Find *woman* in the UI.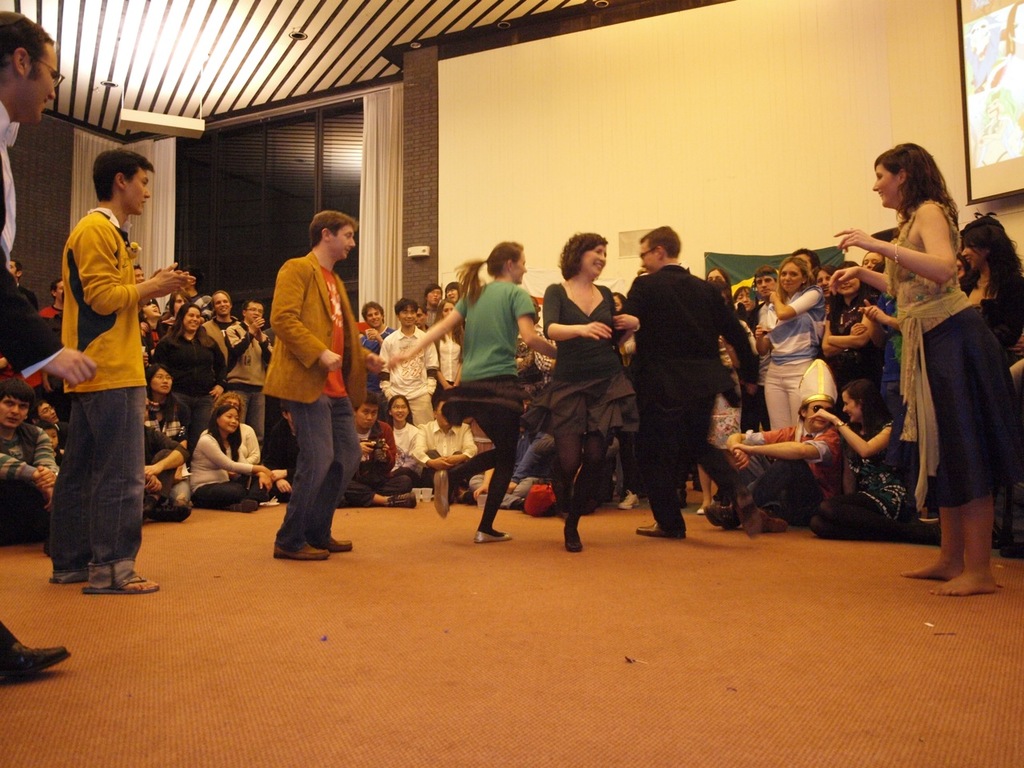
UI element at box(386, 236, 557, 542).
